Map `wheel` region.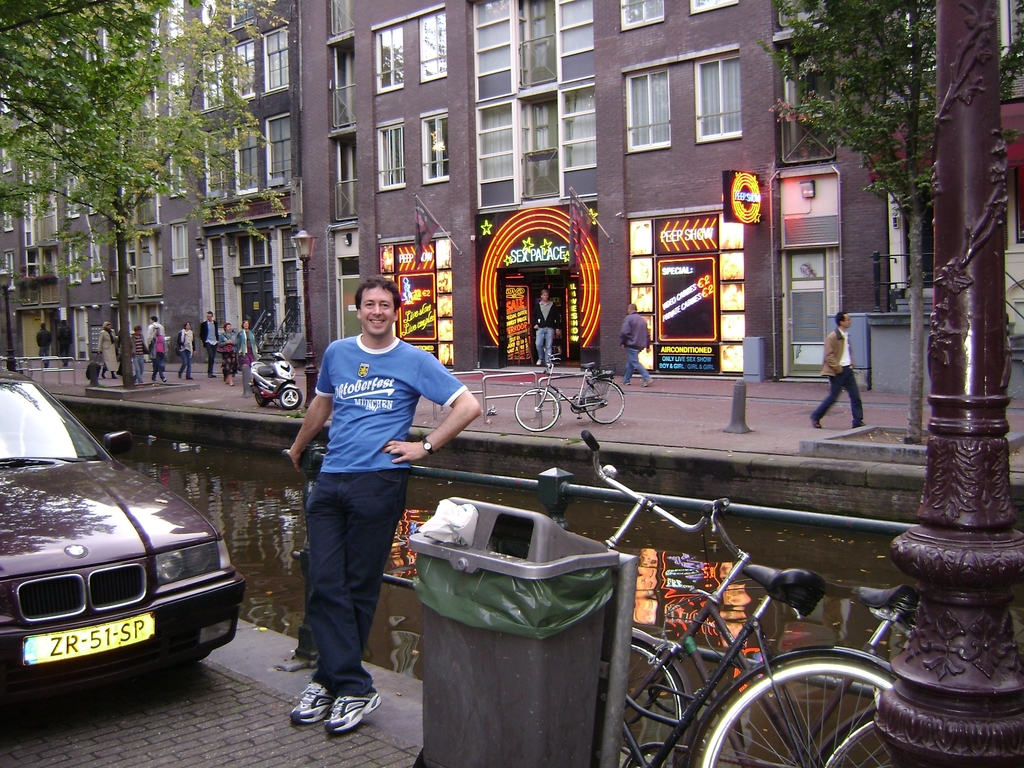
Mapped to x1=282, y1=387, x2=301, y2=410.
